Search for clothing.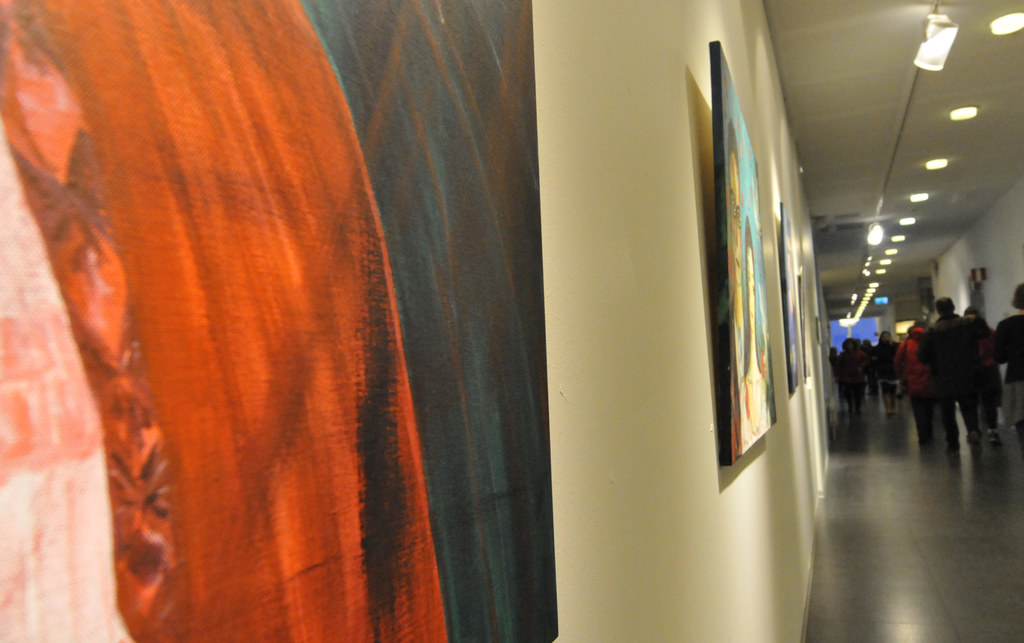
Found at [x1=873, y1=341, x2=895, y2=395].
